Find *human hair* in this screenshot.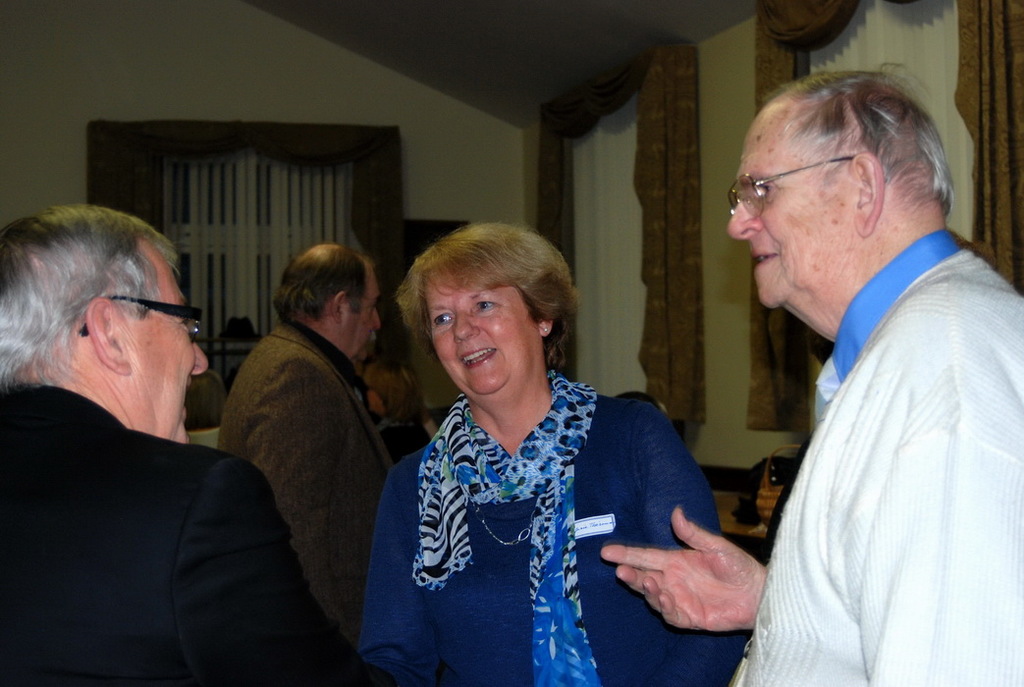
The bounding box for *human hair* is <bbox>267, 238, 376, 330</bbox>.
